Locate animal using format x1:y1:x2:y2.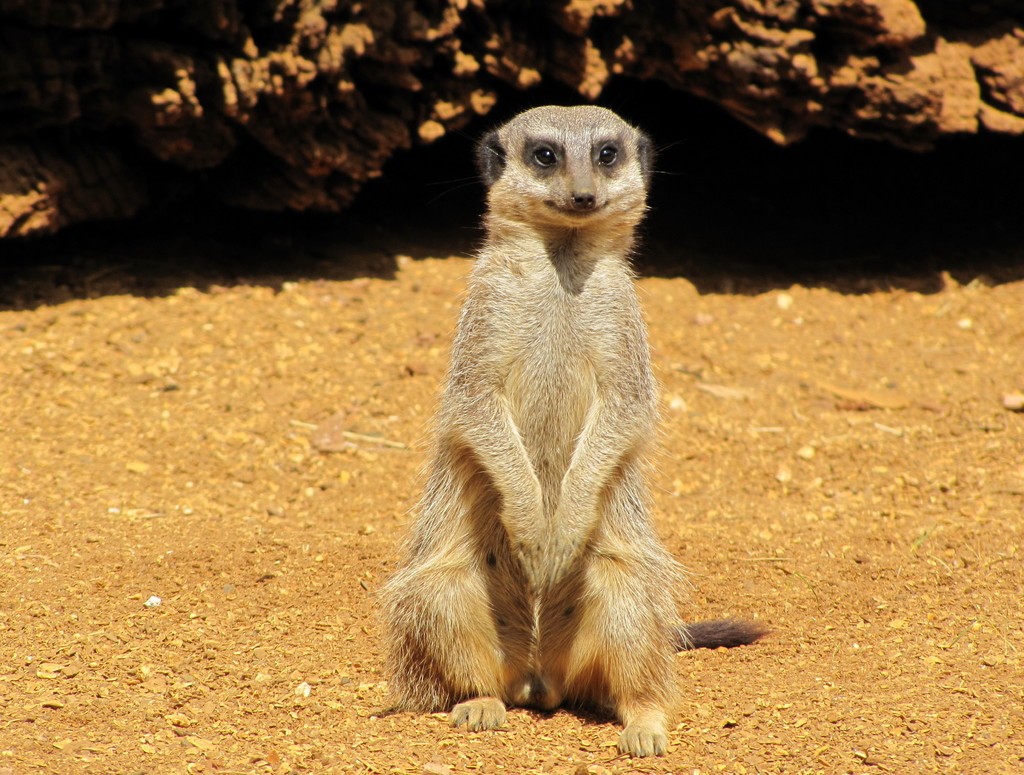
375:103:773:755.
